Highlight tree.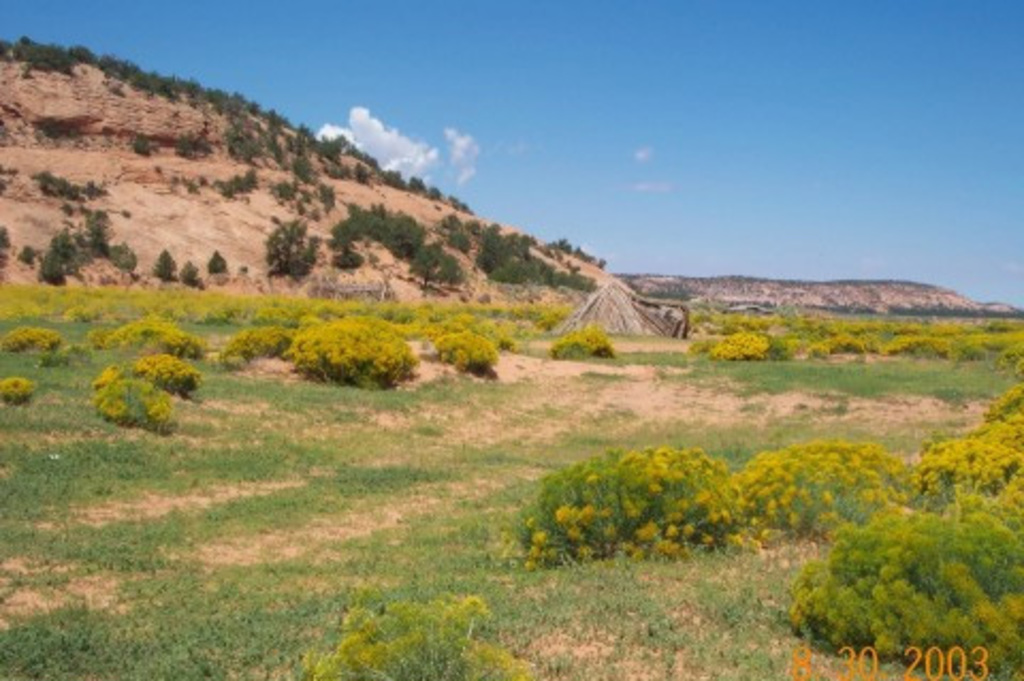
Highlighted region: (407, 237, 465, 299).
